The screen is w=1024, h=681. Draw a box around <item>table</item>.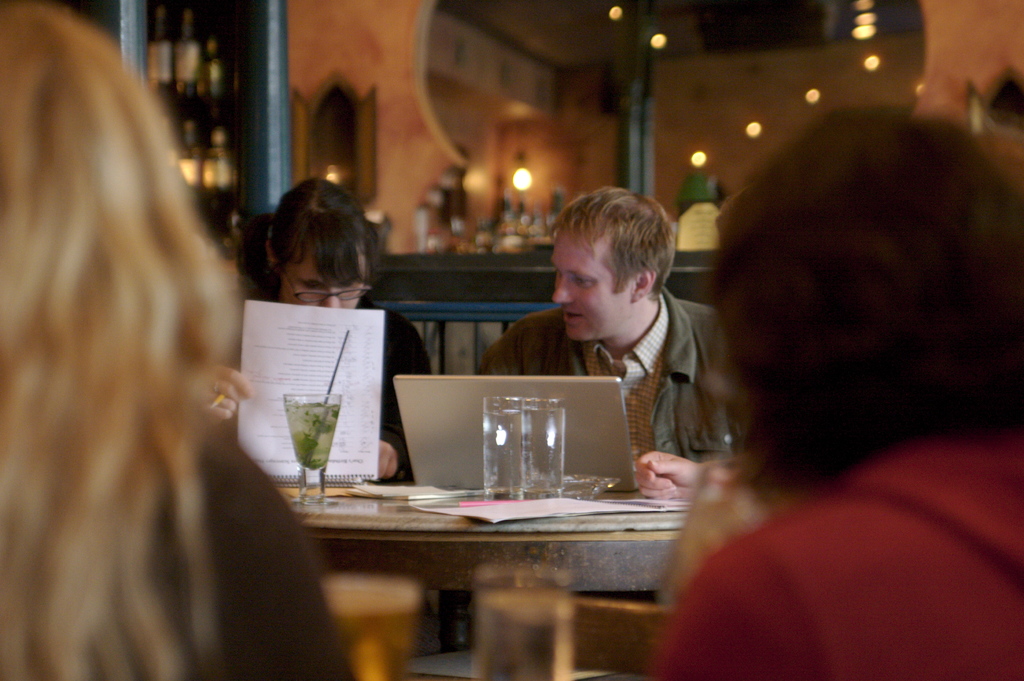
<region>279, 481, 698, 597</region>.
